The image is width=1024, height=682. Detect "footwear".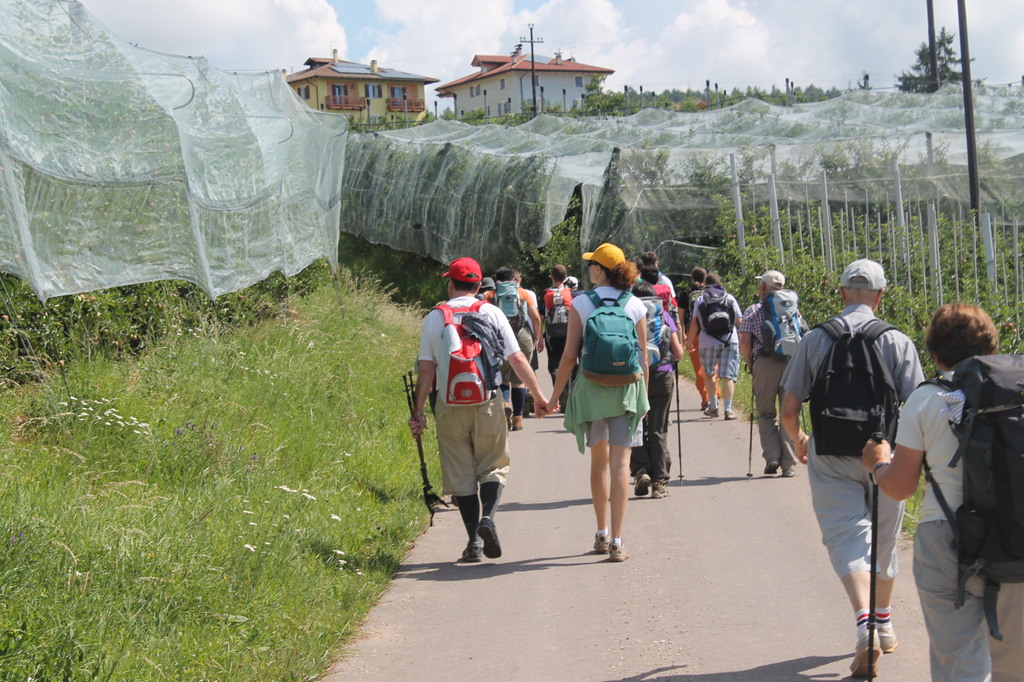
Detection: 648 480 667 502.
